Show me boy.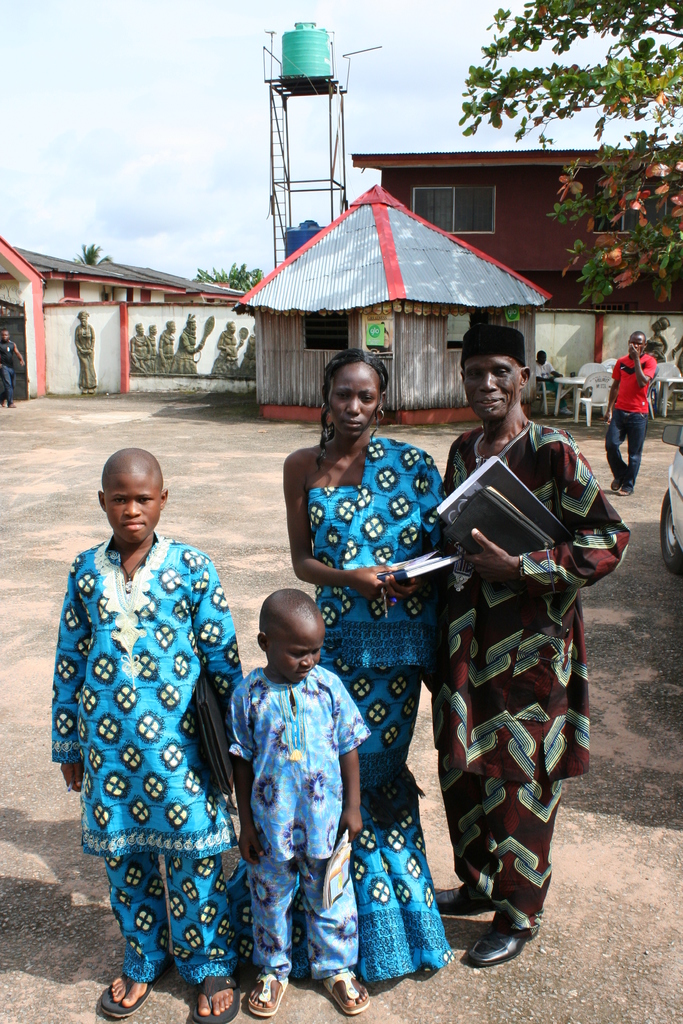
boy is here: left=204, top=595, right=369, bottom=997.
